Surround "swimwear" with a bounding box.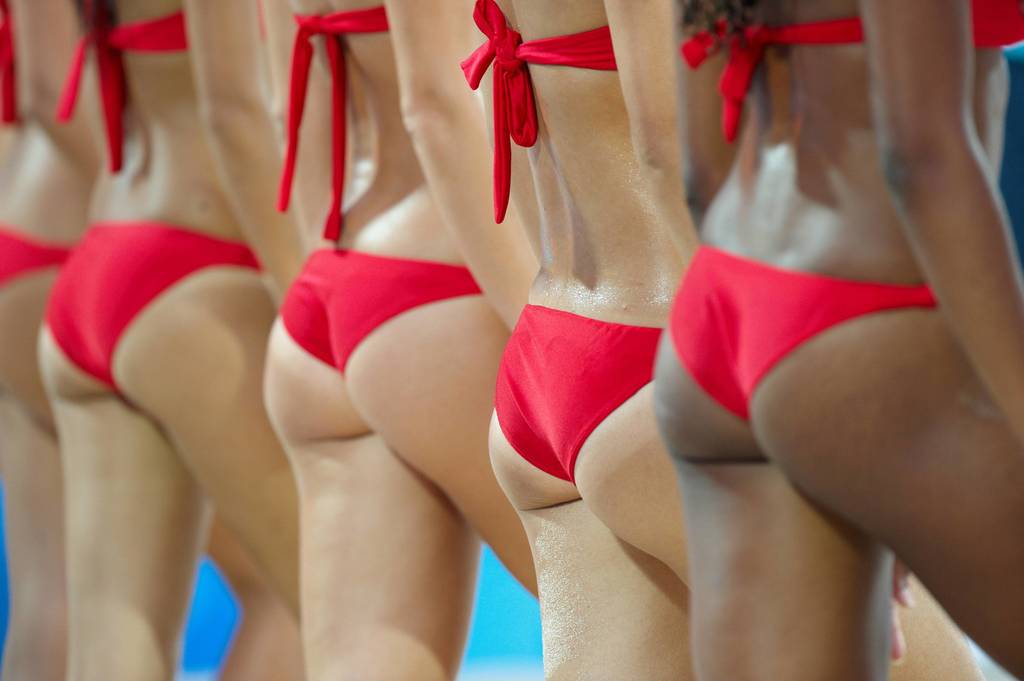
locate(459, 0, 624, 222).
